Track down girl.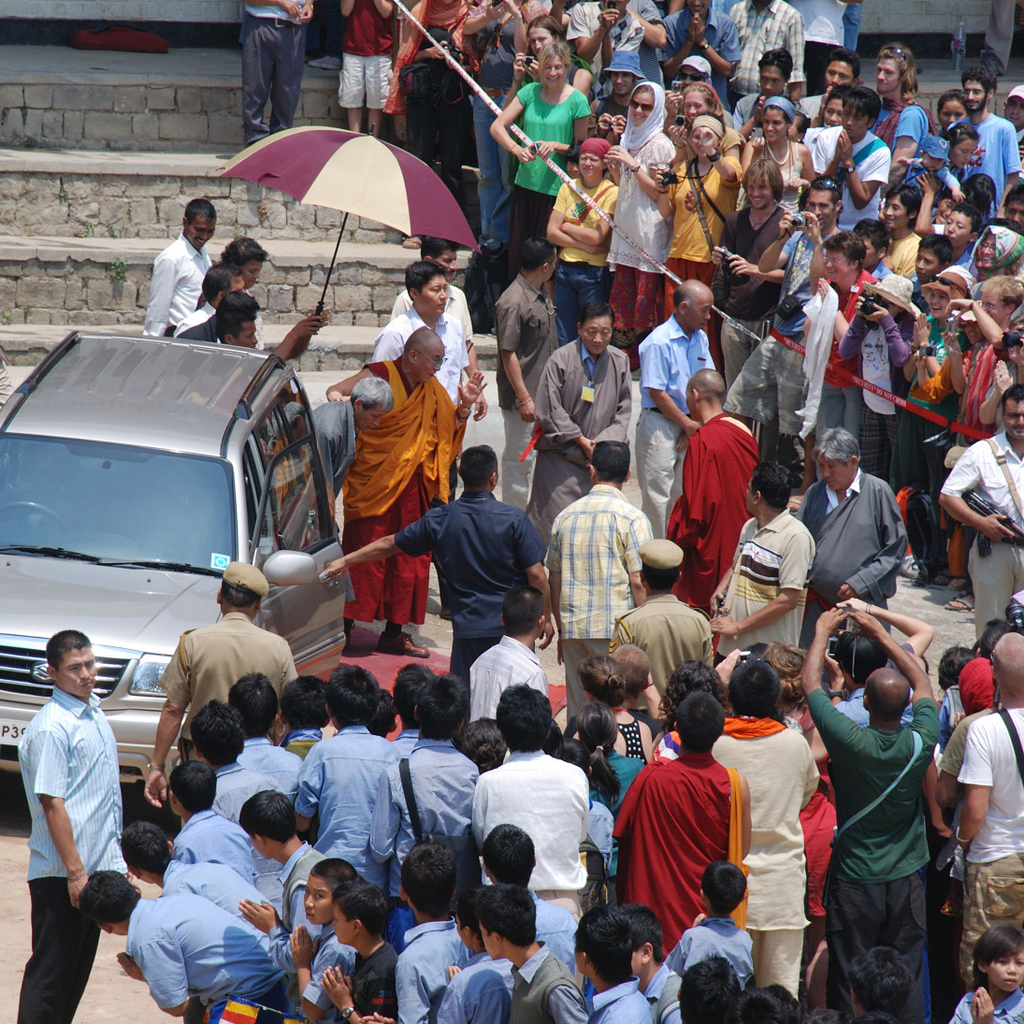
Tracked to [left=599, top=77, right=674, bottom=347].
